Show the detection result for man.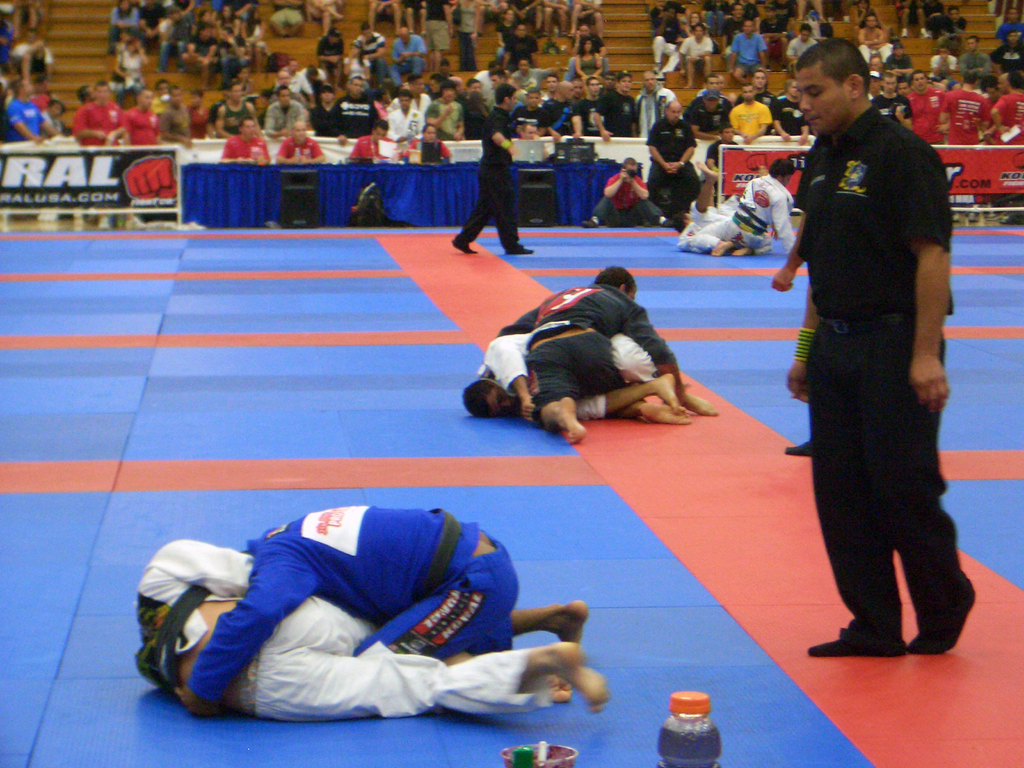
[676,21,713,83].
